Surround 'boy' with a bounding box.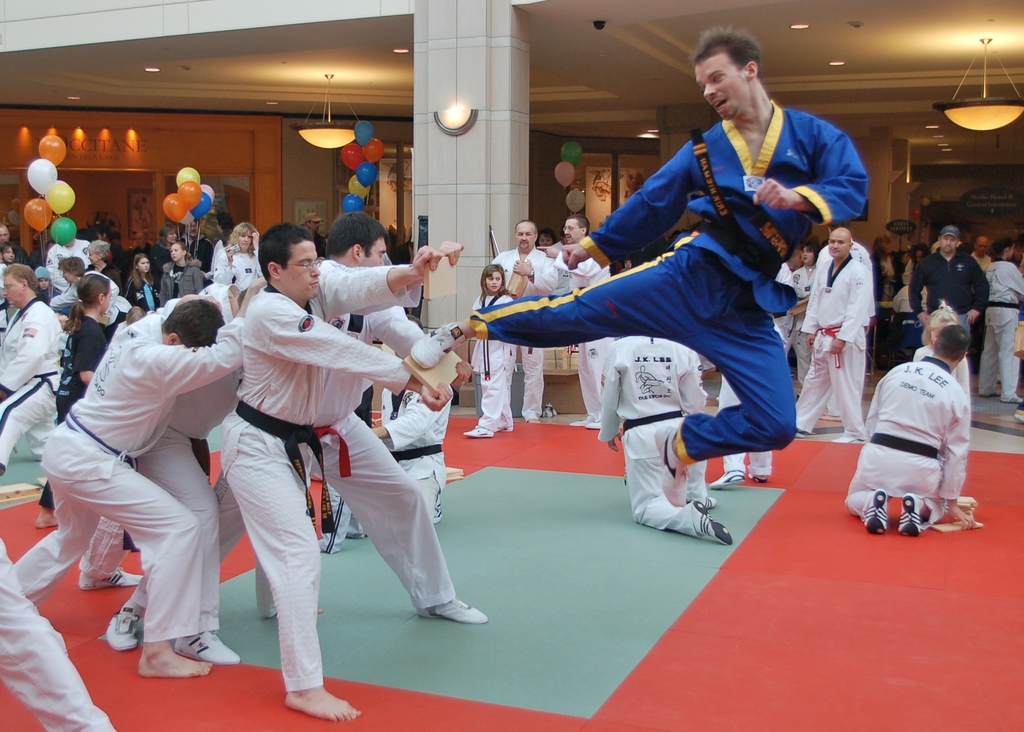
(x1=52, y1=262, x2=124, y2=327).
